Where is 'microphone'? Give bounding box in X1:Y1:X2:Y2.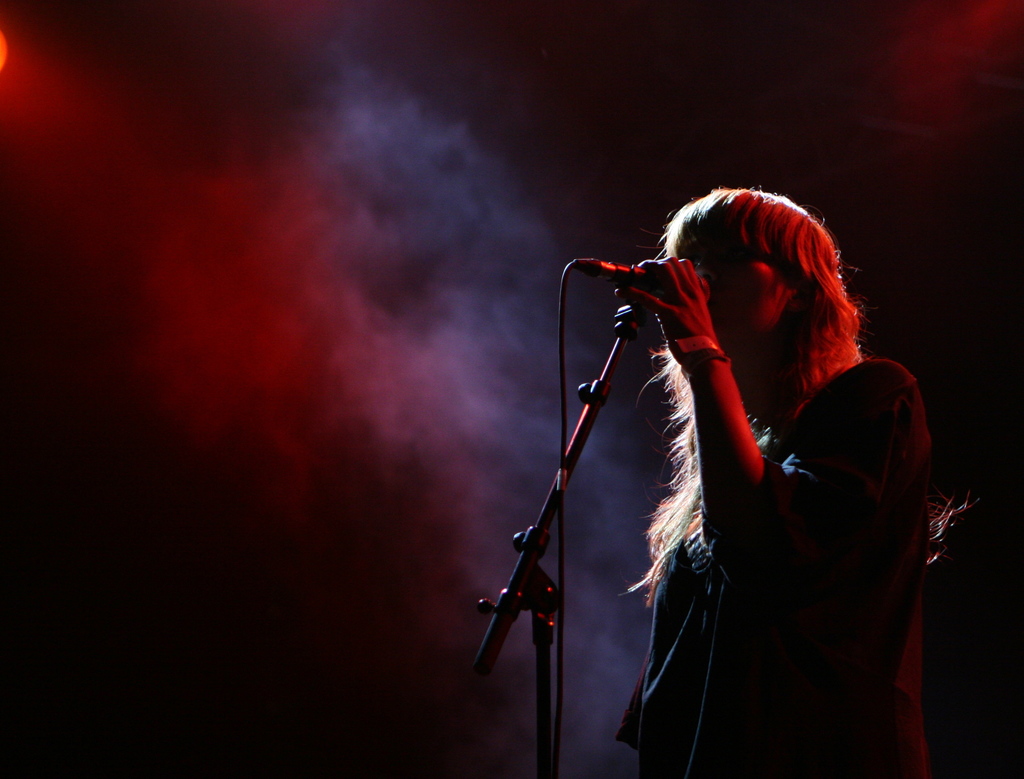
613:265:712:296.
